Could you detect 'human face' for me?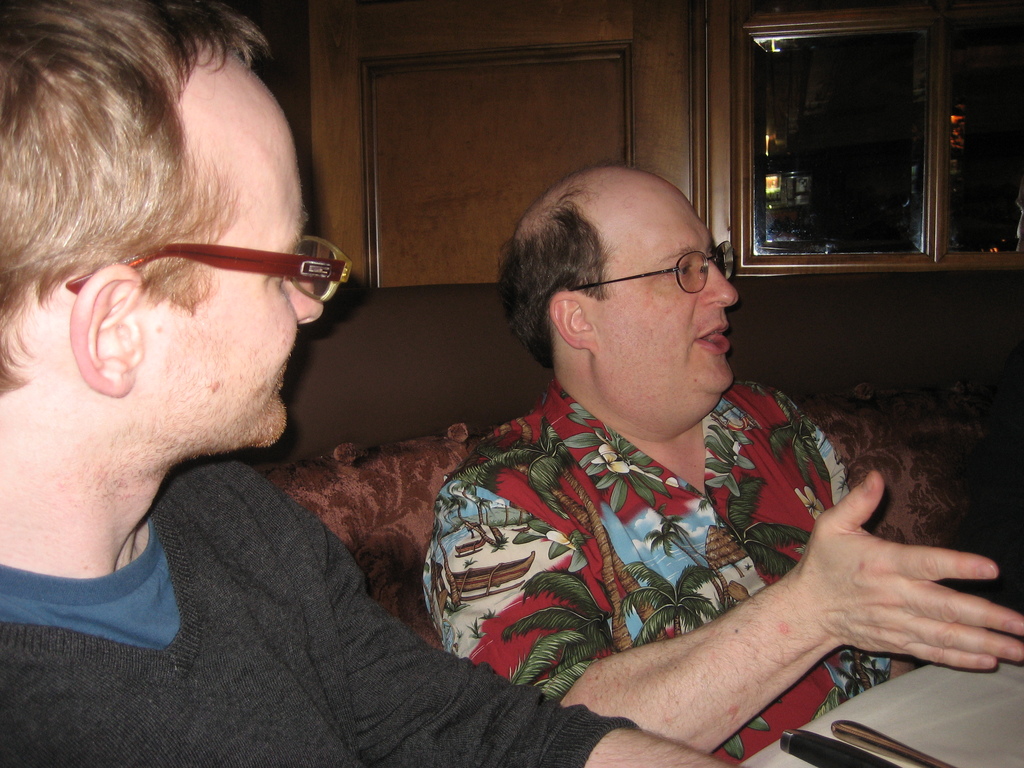
Detection result: select_region(146, 115, 326, 449).
